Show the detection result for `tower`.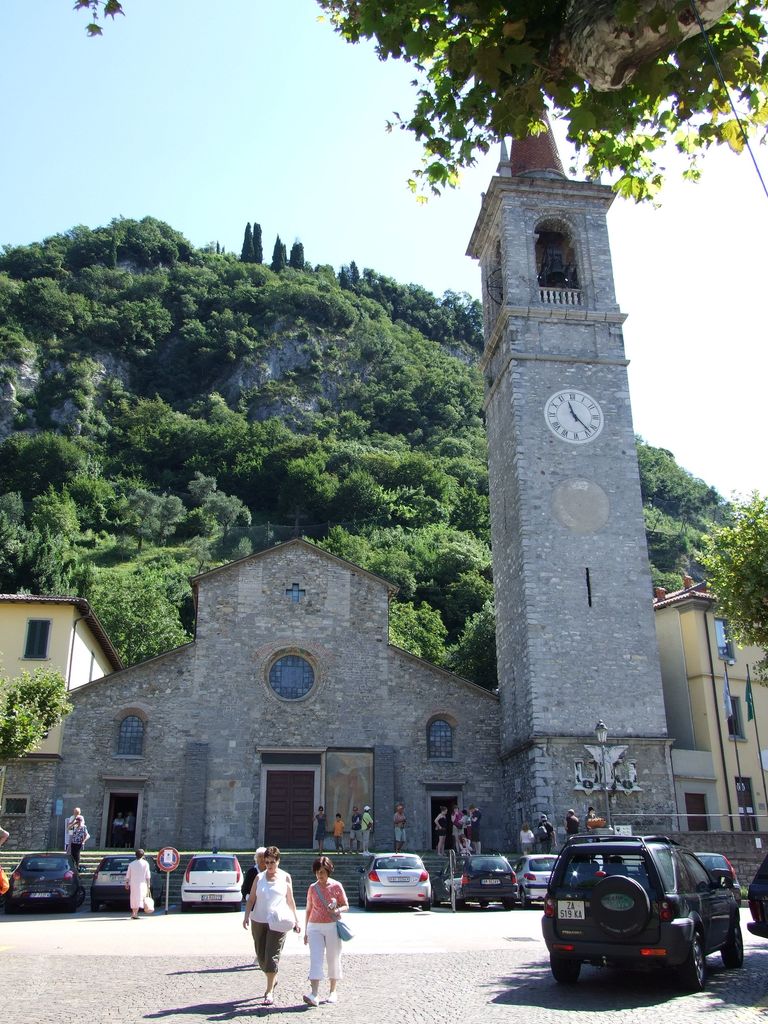
465 83 689 886.
